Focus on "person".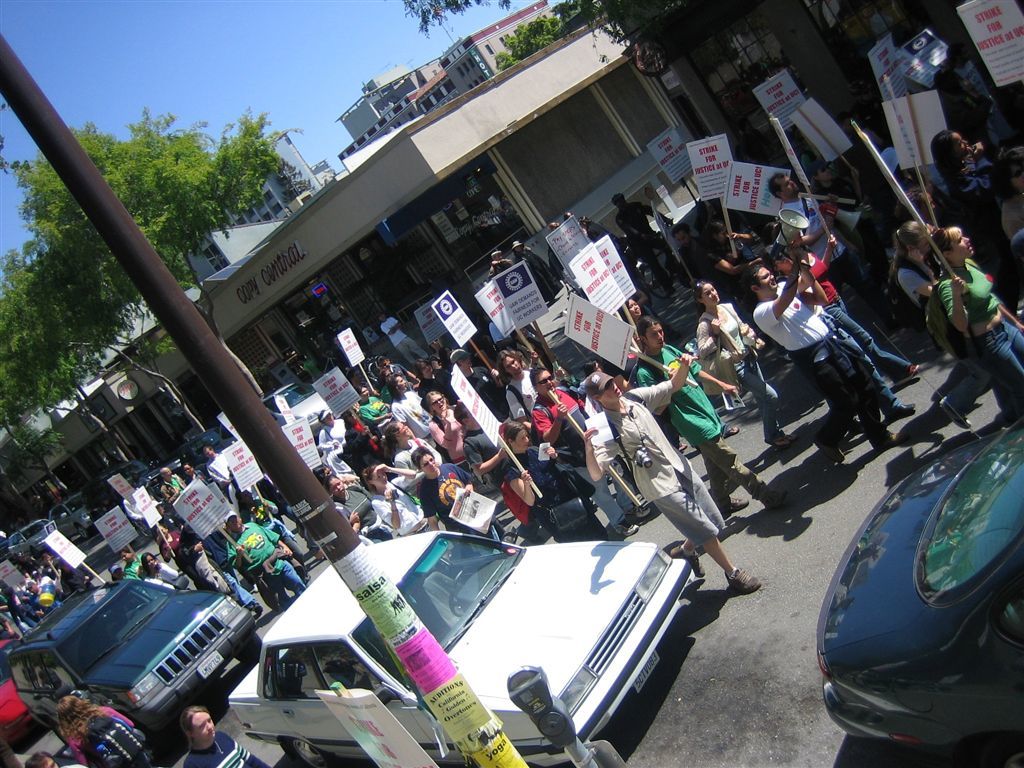
Focused at [x1=107, y1=564, x2=141, y2=581].
